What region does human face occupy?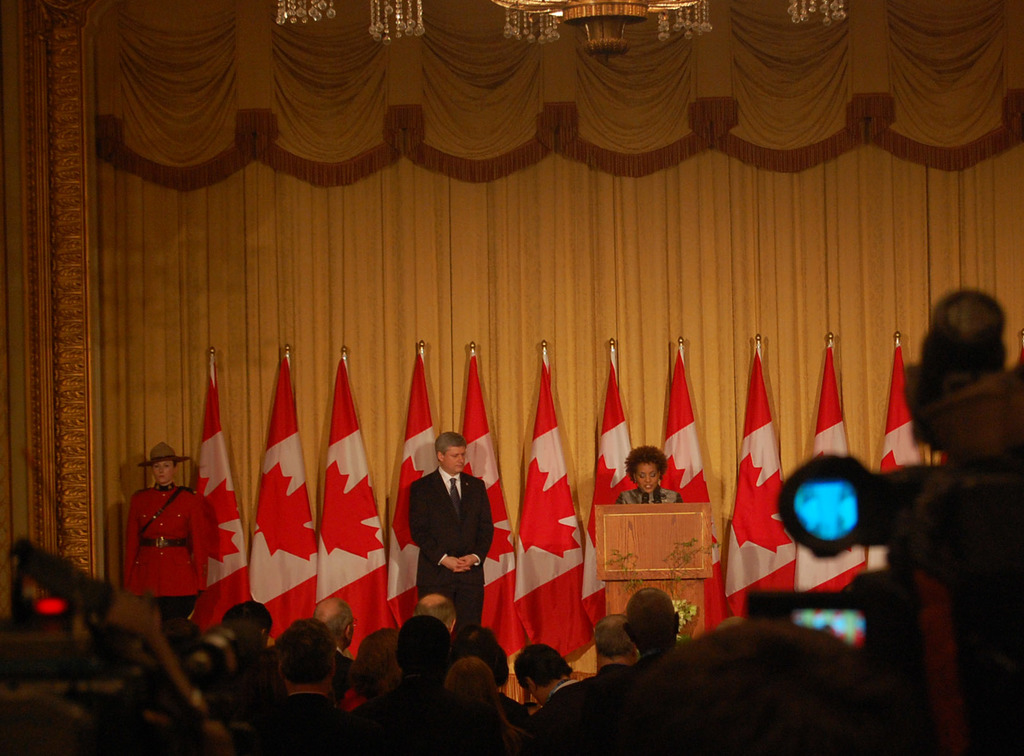
633/460/657/494.
